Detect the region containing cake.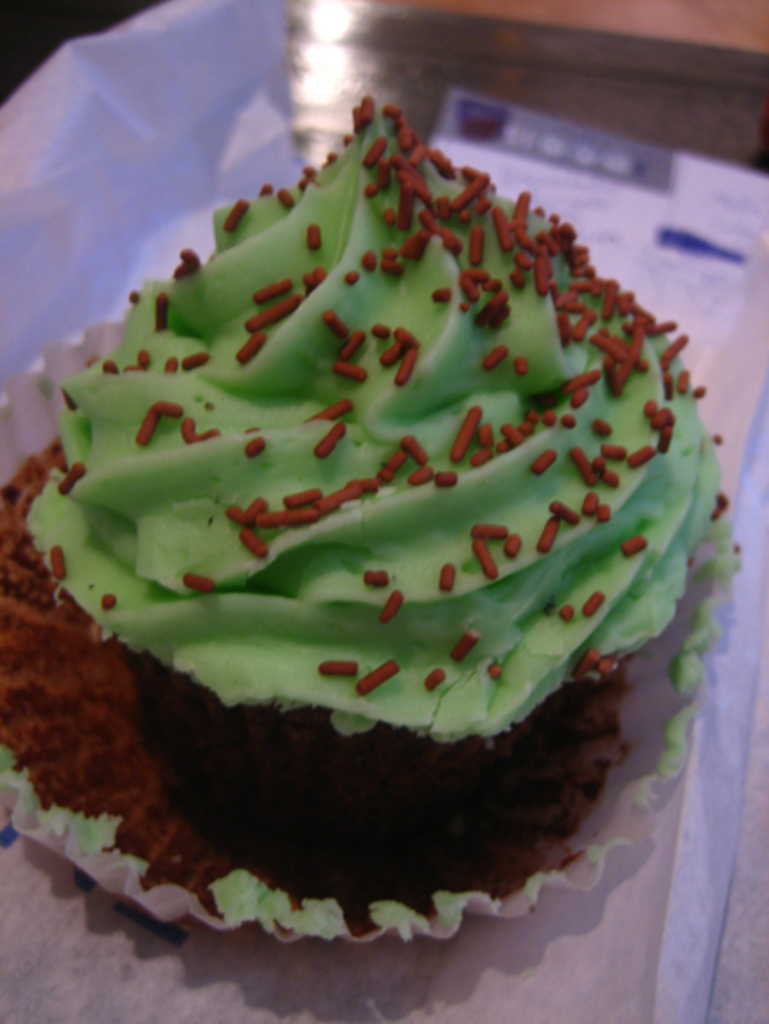
(7, 95, 726, 956).
